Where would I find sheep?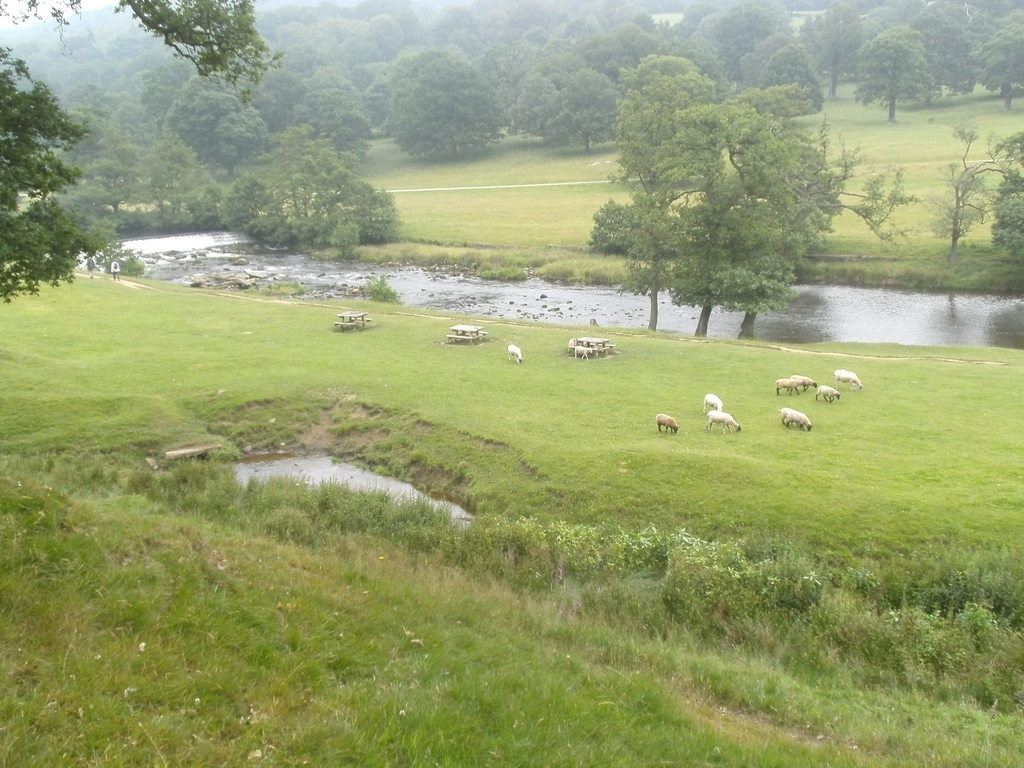
At (704,393,719,410).
